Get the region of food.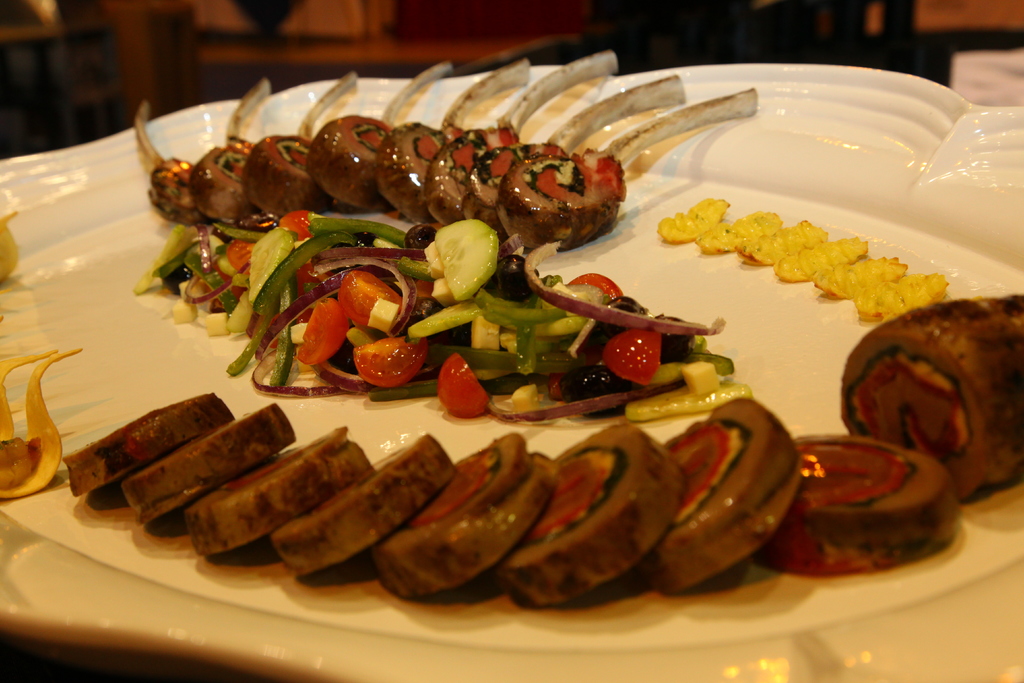
<bbox>0, 208, 17, 283</bbox>.
